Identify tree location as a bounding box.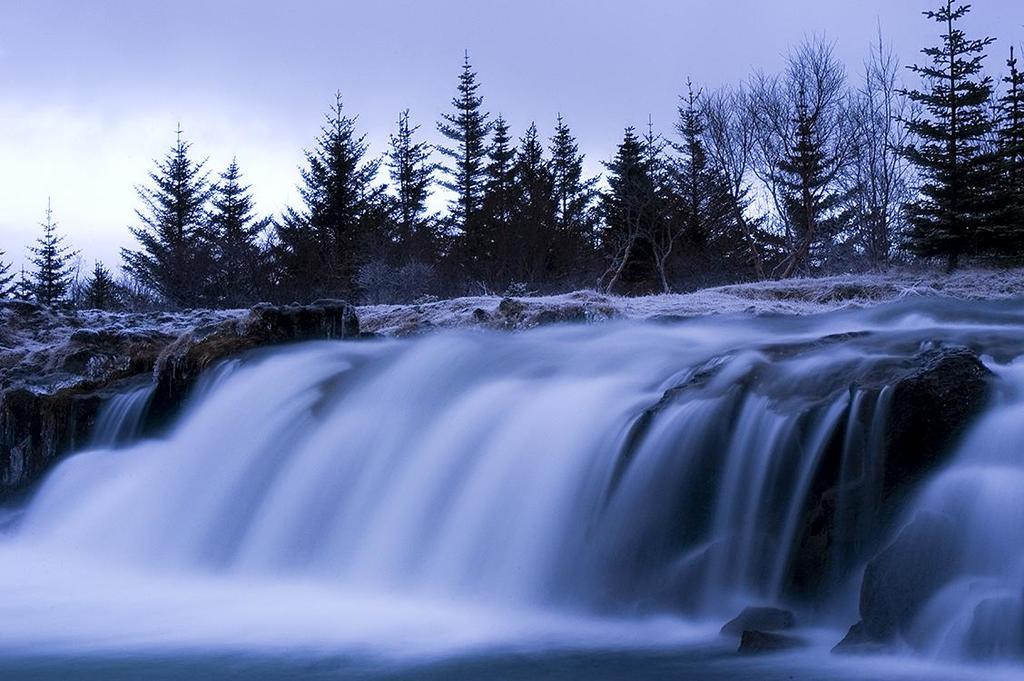
box=[689, 70, 782, 212].
